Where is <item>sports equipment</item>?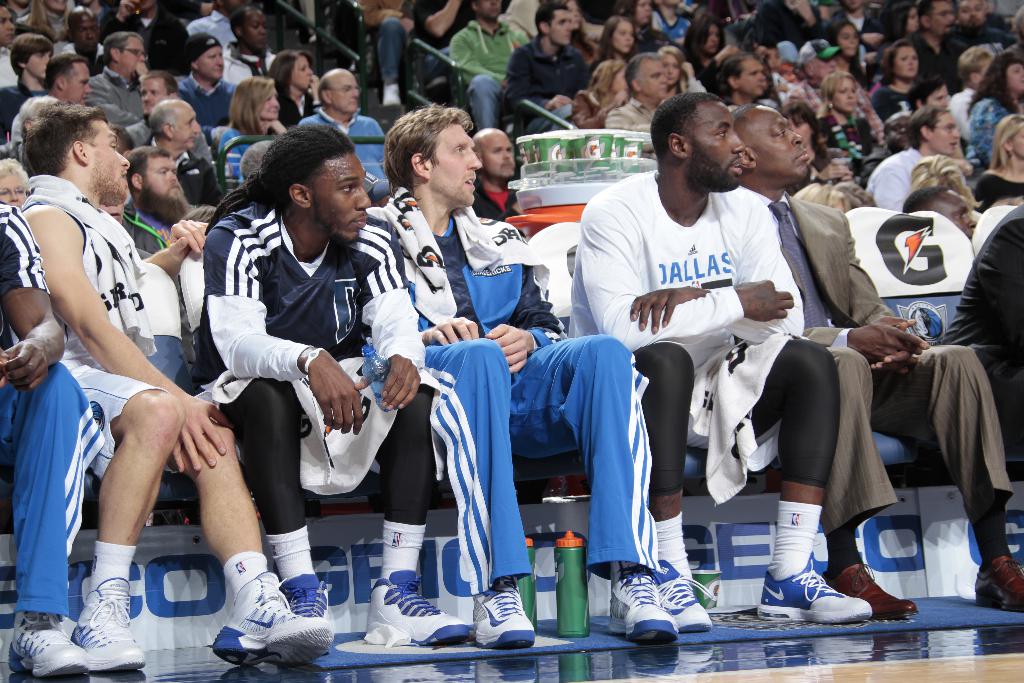
472:579:537:646.
